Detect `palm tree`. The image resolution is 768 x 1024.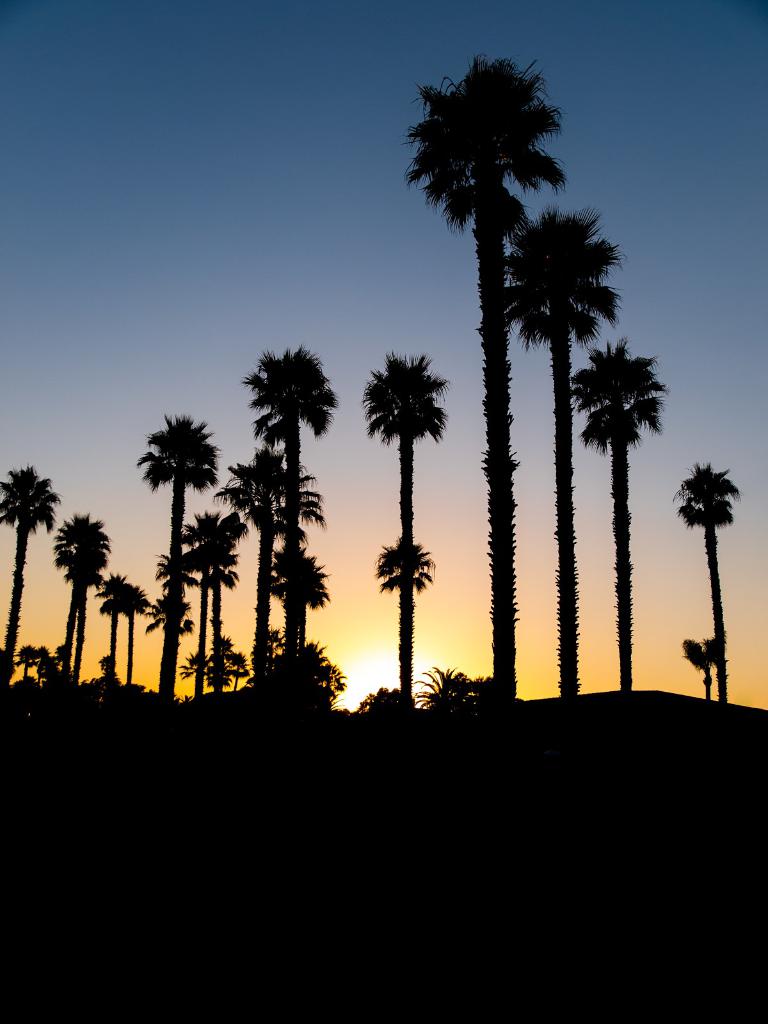
396:49:569:712.
